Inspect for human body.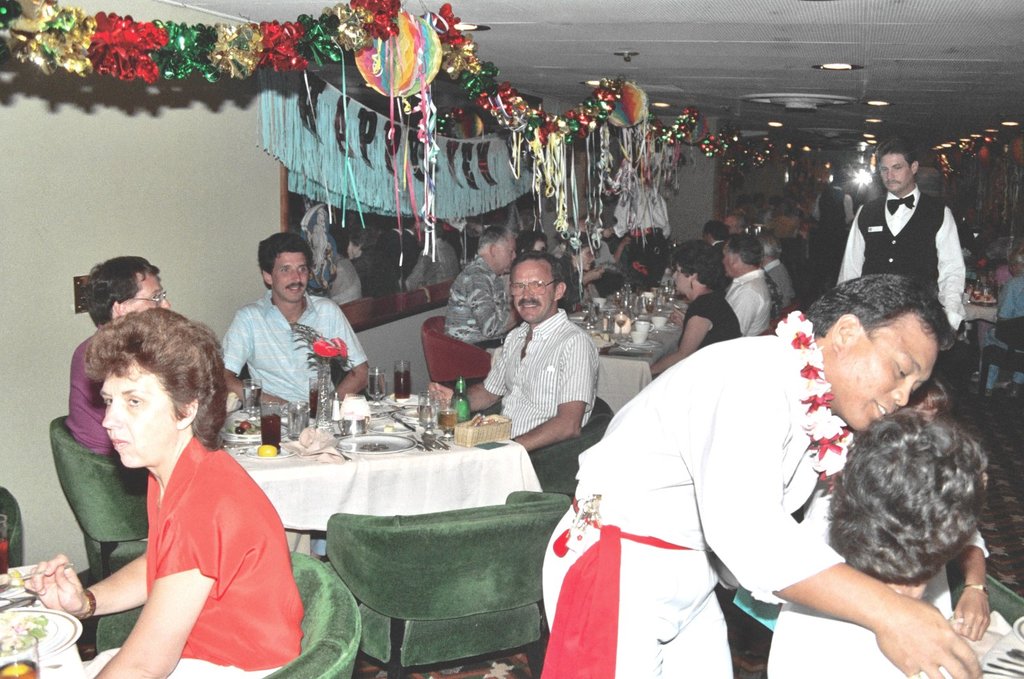
Inspection: {"left": 429, "top": 251, "right": 590, "bottom": 459}.
